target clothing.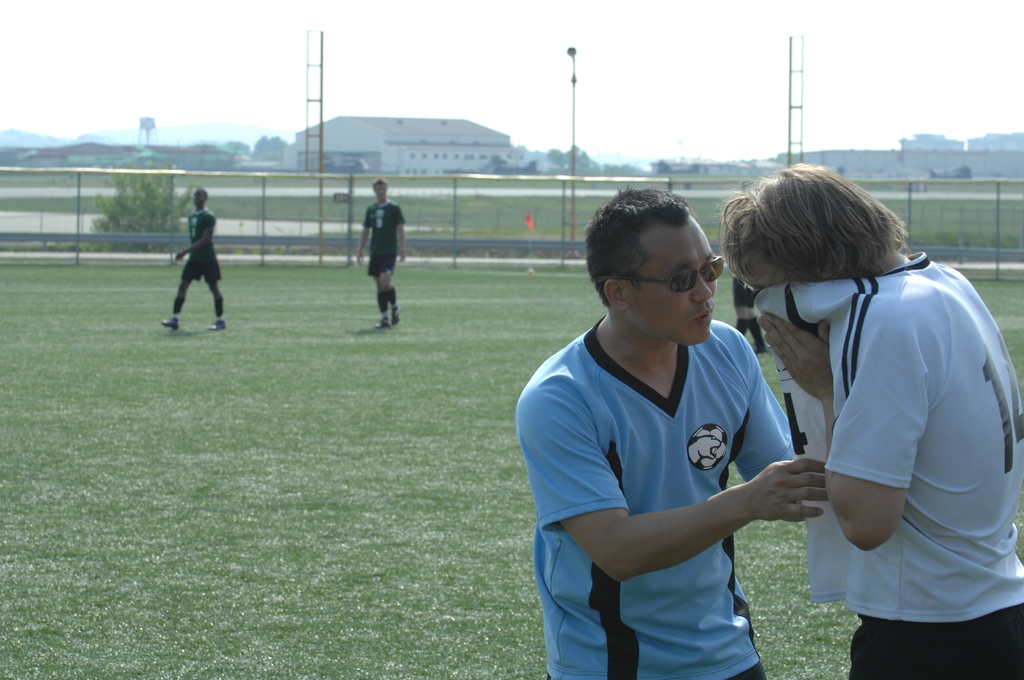
Target region: 184 255 222 280.
